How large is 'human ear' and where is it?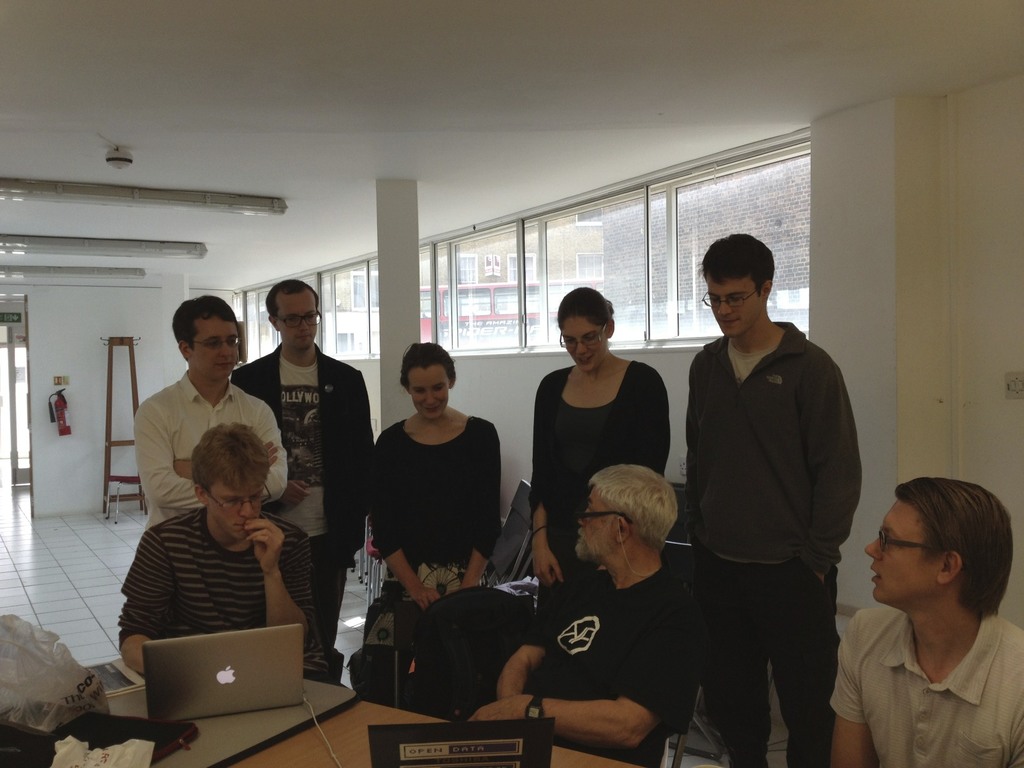
Bounding box: Rect(180, 339, 190, 359).
